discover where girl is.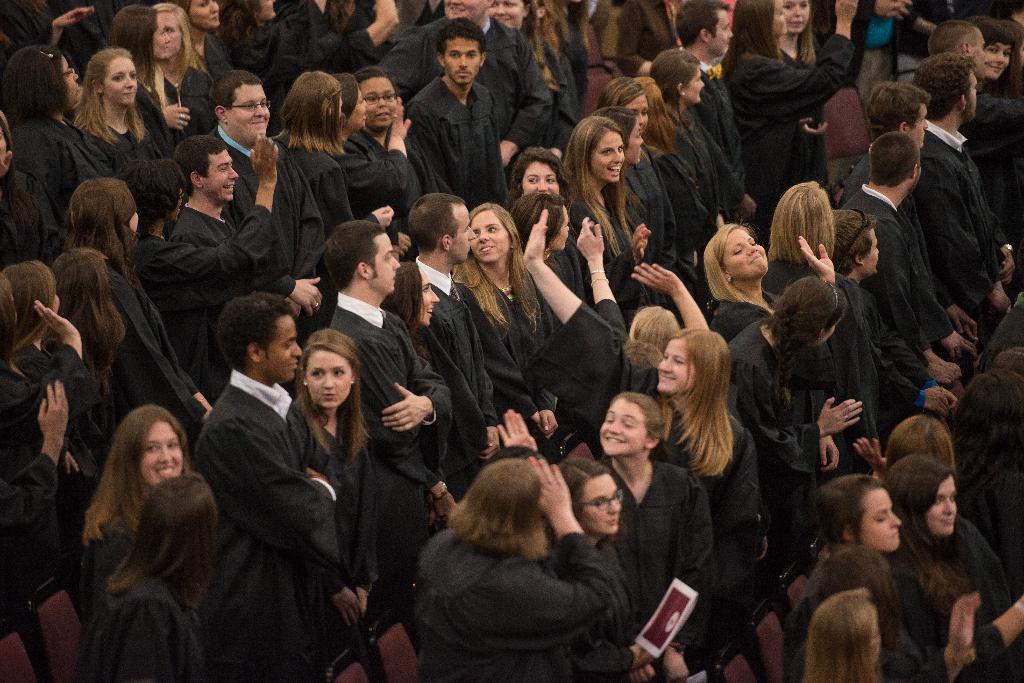
Discovered at [89, 478, 211, 682].
